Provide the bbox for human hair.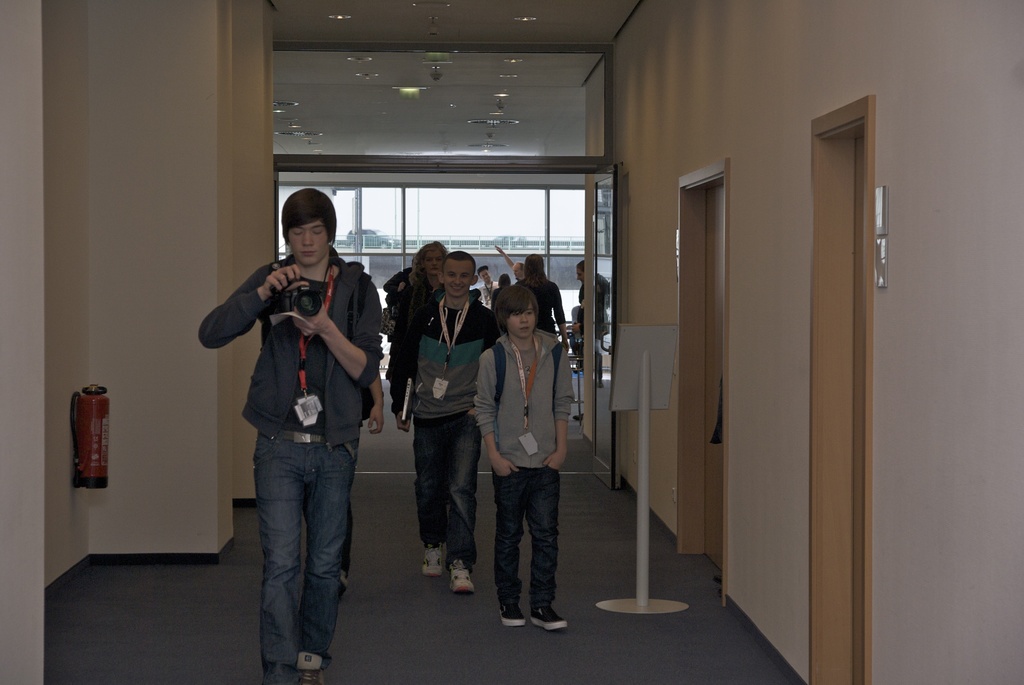
region(521, 251, 552, 287).
